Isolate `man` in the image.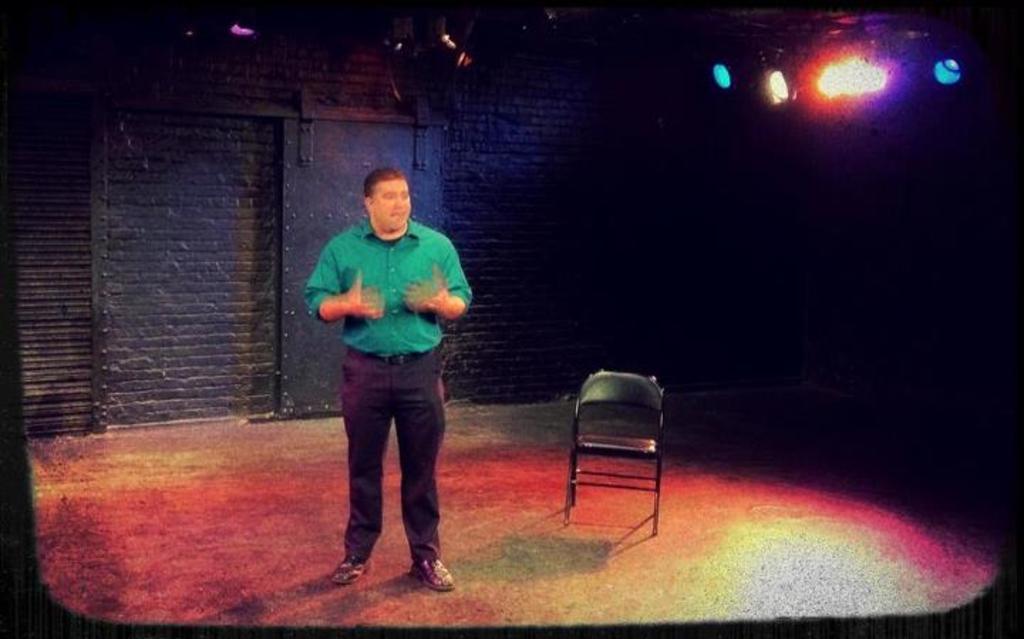
Isolated region: [302, 167, 469, 591].
